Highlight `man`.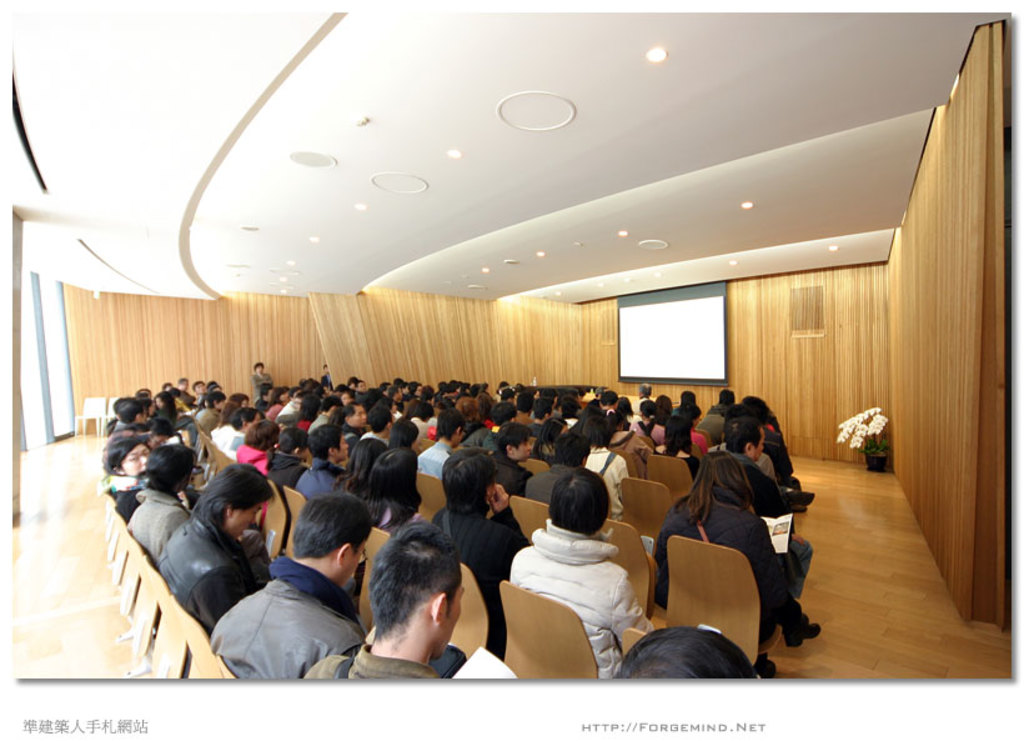
Highlighted region: l=348, t=406, r=390, b=484.
